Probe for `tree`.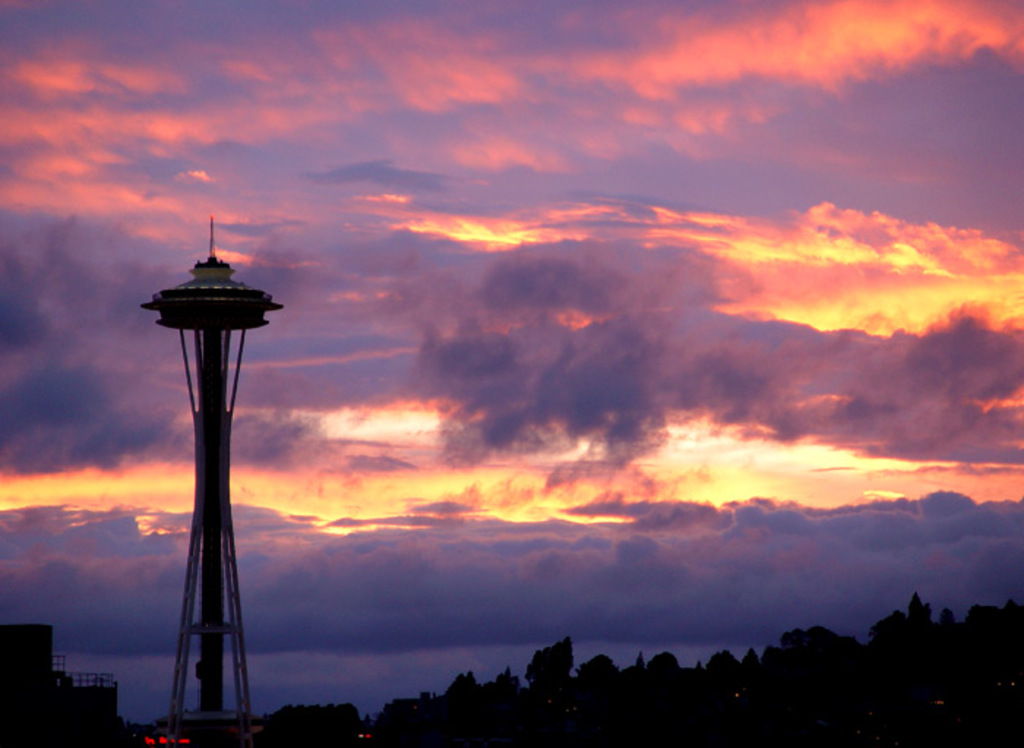
Probe result: left=907, top=593, right=935, bottom=647.
